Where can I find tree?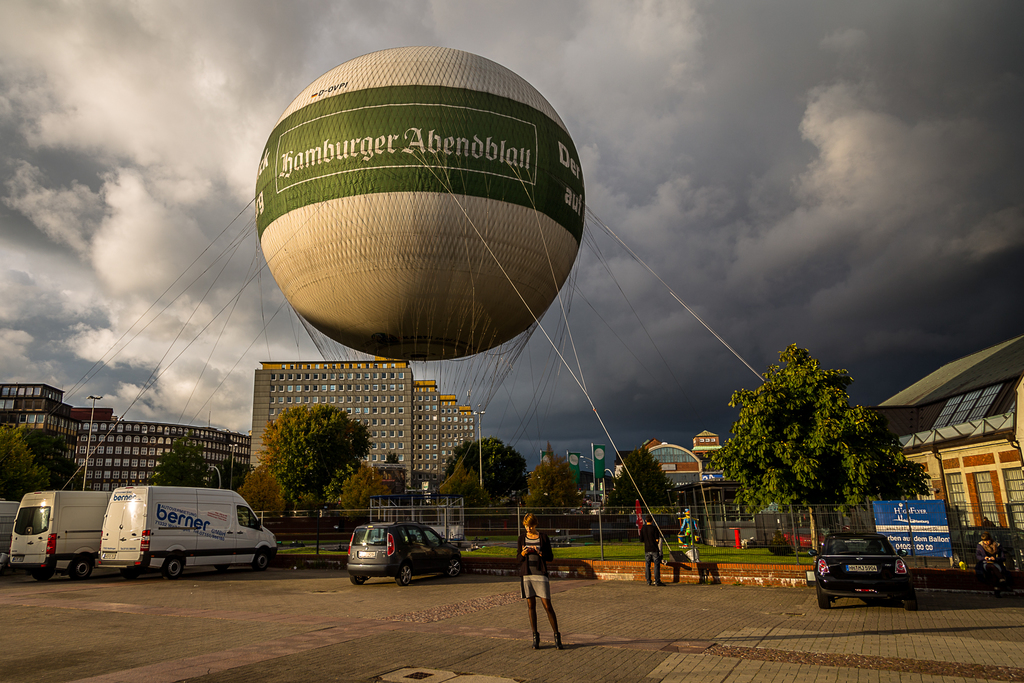
You can find it at [x1=439, y1=433, x2=531, y2=508].
